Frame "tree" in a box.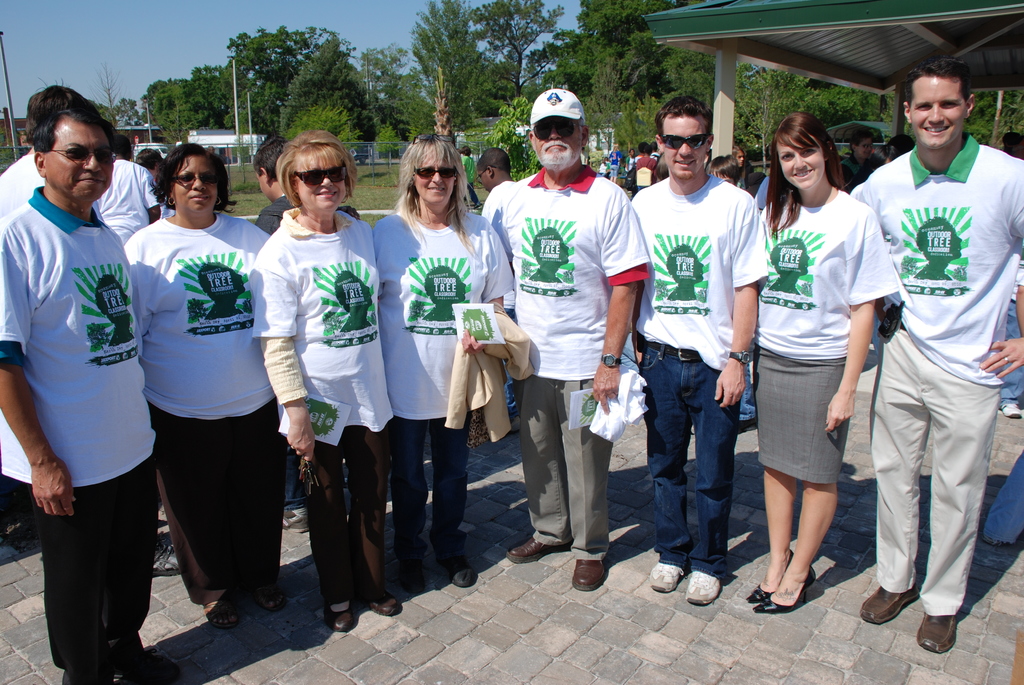
471, 0, 572, 100.
